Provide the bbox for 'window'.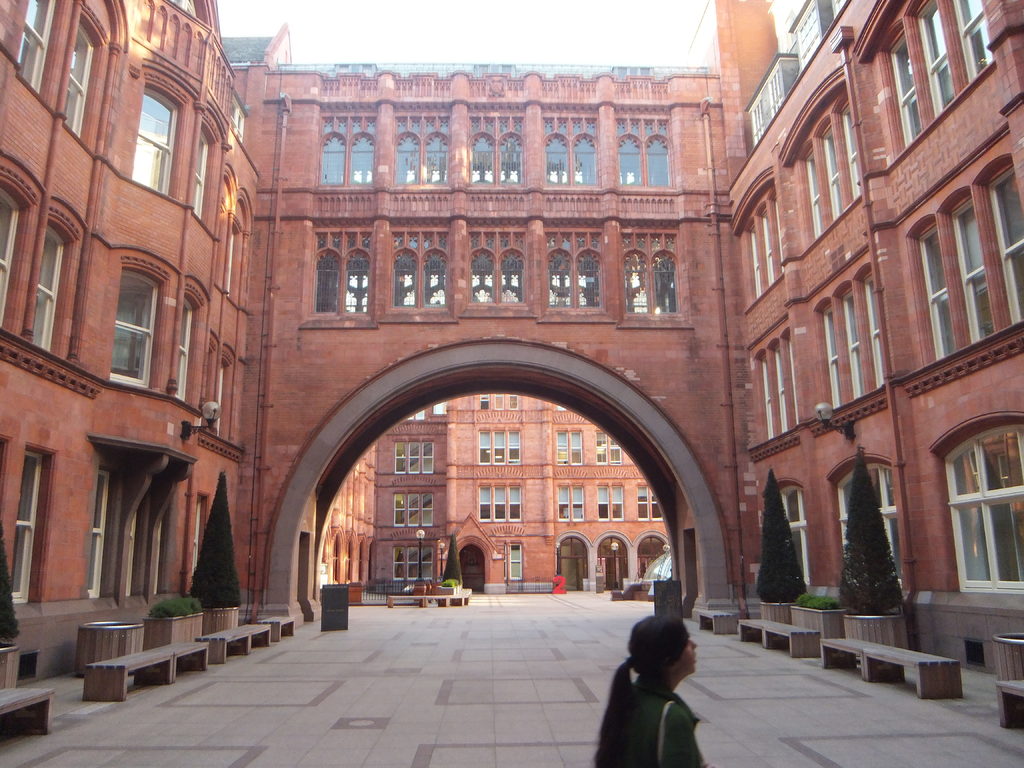
108 273 158 387.
